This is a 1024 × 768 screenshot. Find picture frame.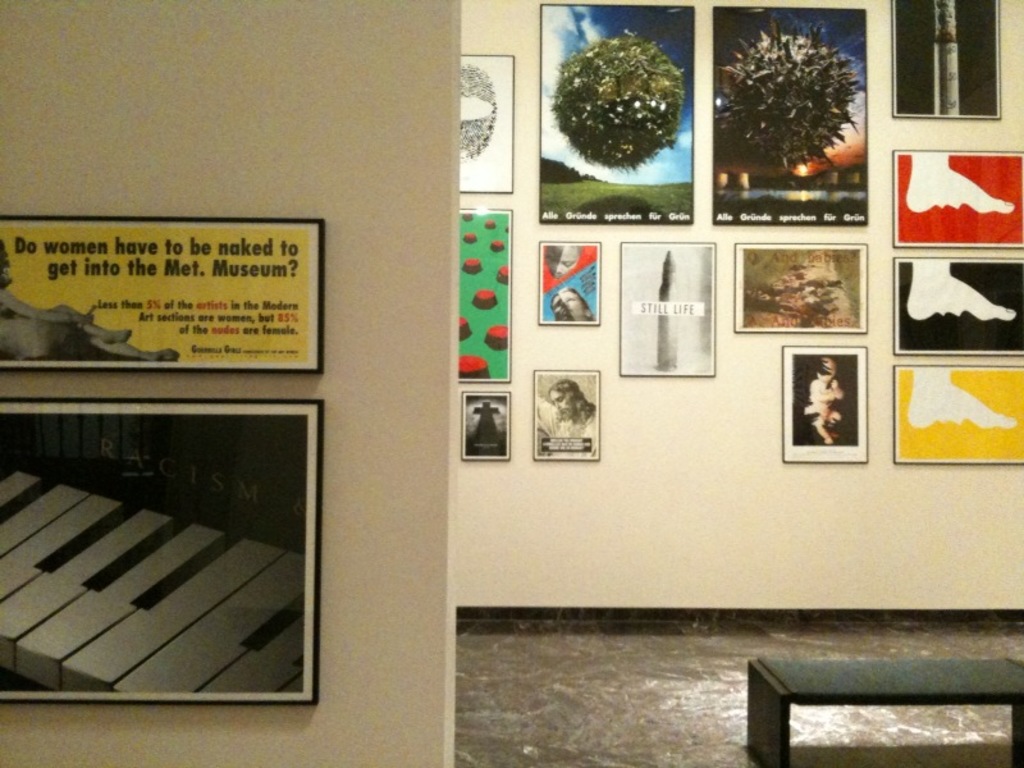
Bounding box: 540:4:694:224.
